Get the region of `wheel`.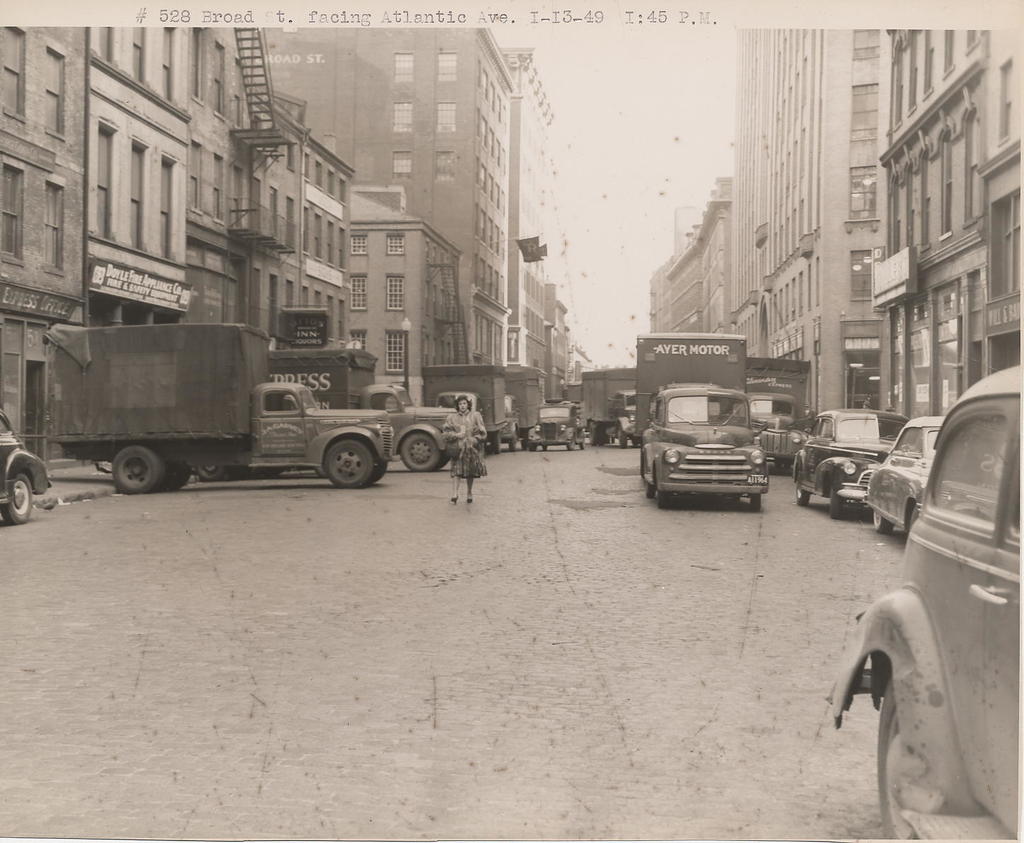
871,505,890,536.
